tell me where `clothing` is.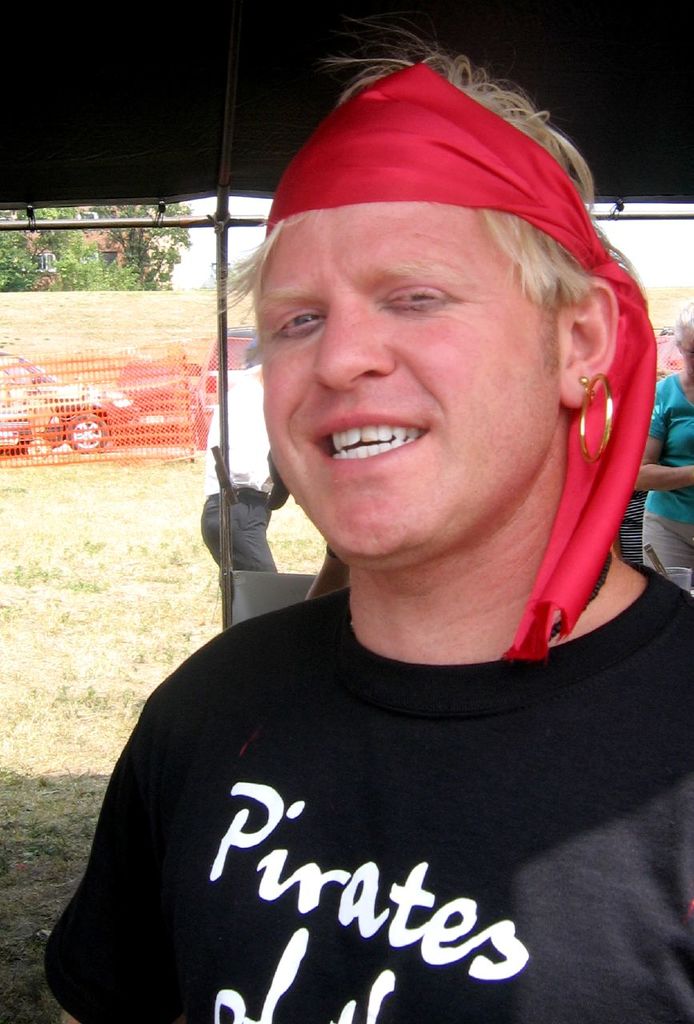
`clothing` is at 644 364 693 566.
